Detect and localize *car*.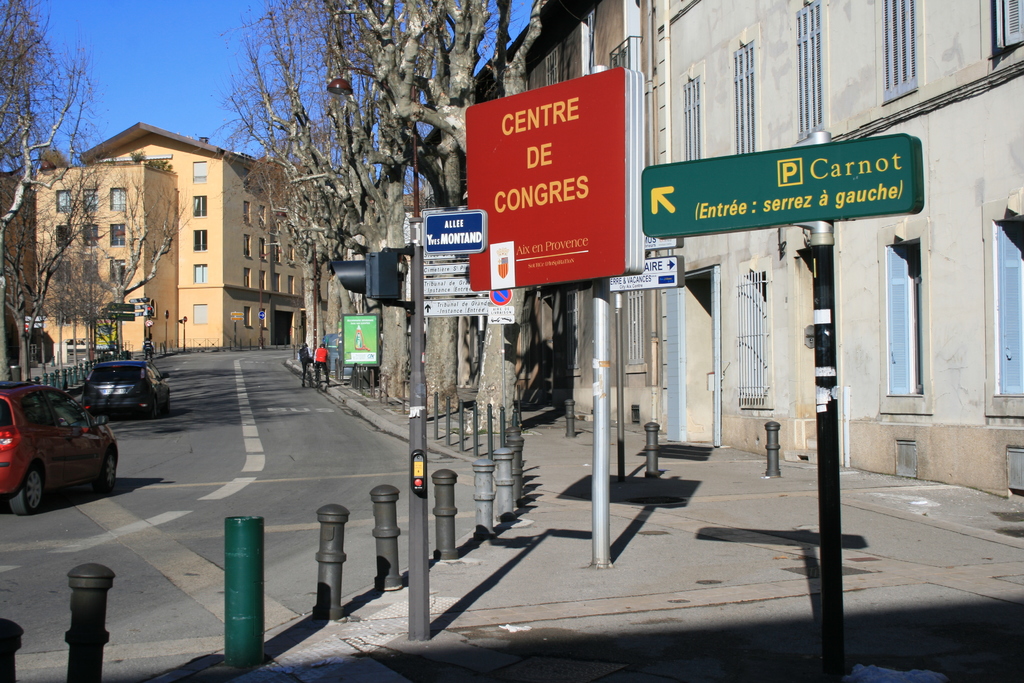
Localized at region(80, 359, 169, 420).
